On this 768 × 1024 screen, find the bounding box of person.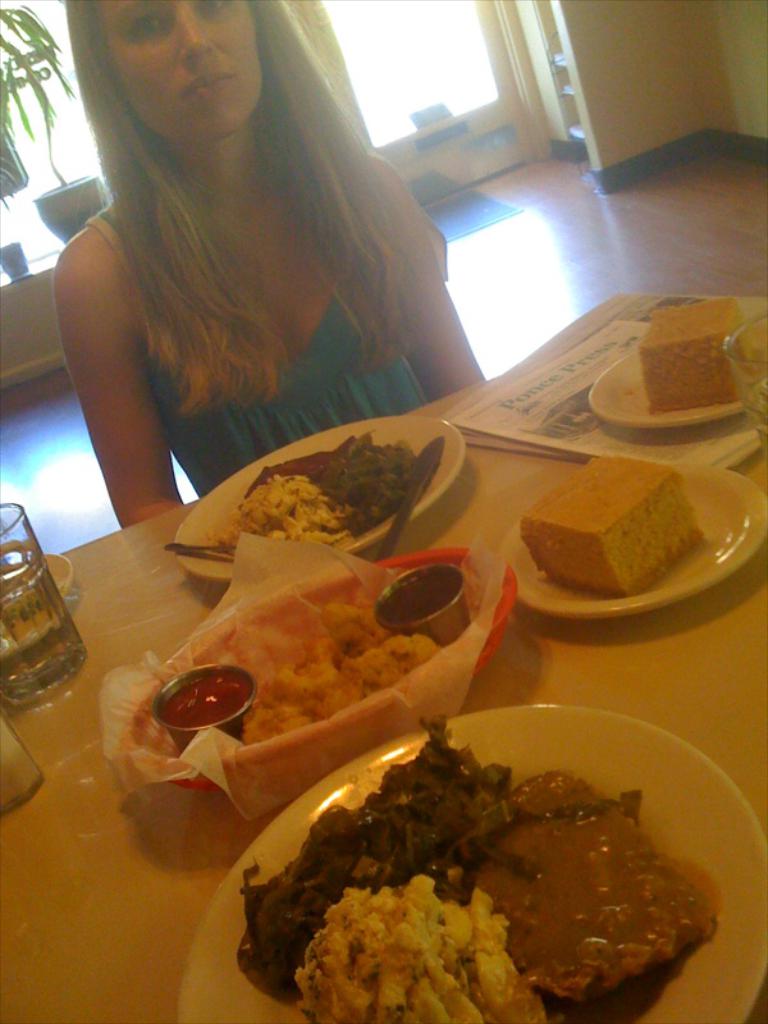
Bounding box: 47, 0, 495, 540.
